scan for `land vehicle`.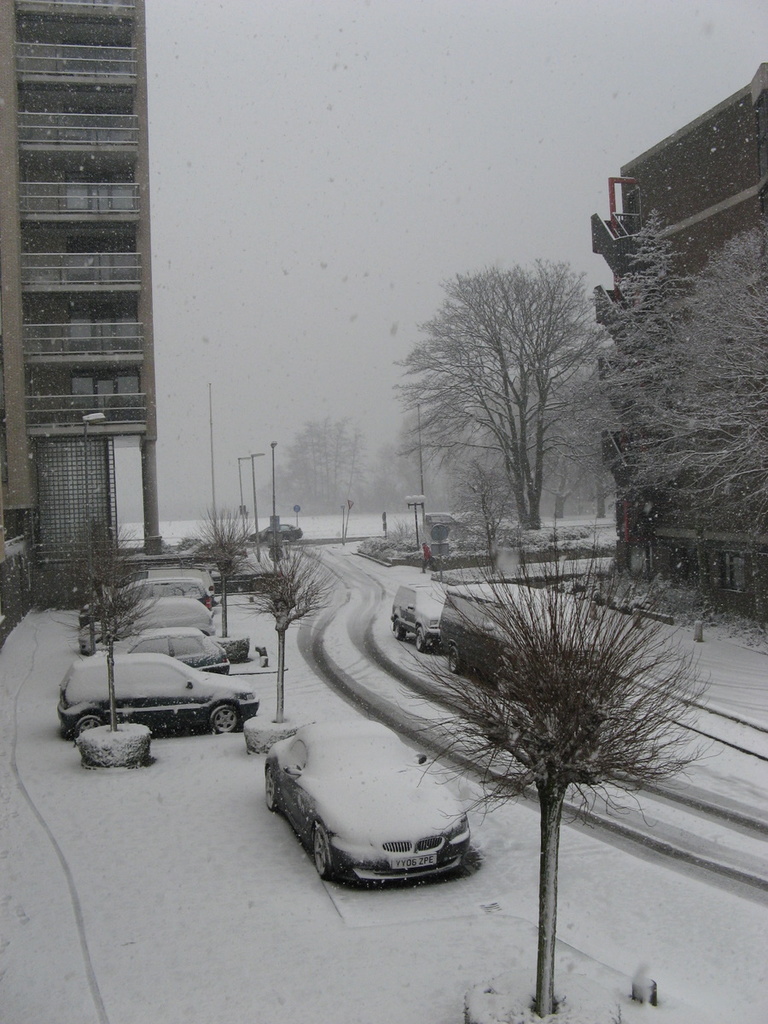
Scan result: (120,629,228,676).
